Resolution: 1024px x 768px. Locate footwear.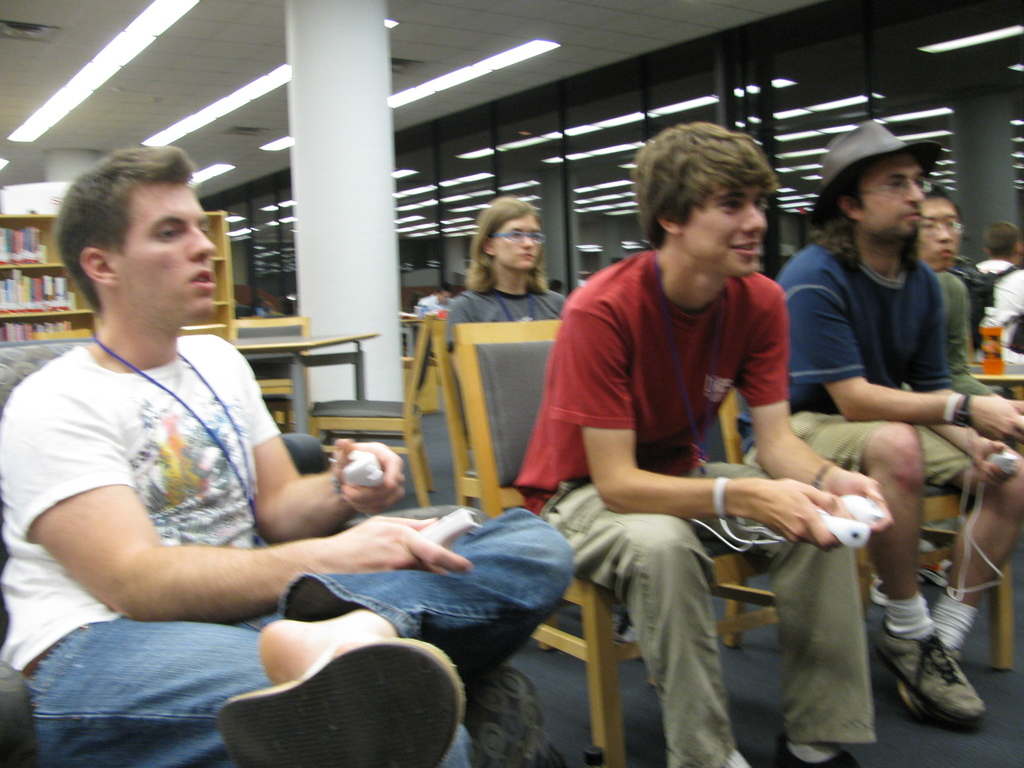
{"x1": 870, "y1": 626, "x2": 991, "y2": 729}.
